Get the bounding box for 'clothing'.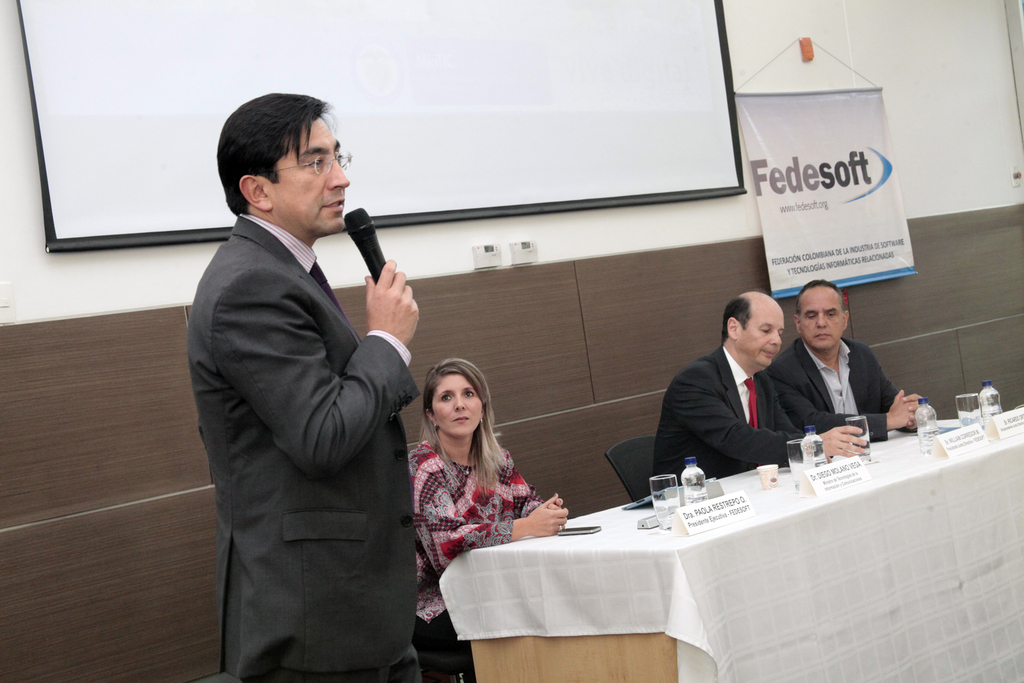
BBox(399, 439, 561, 624).
